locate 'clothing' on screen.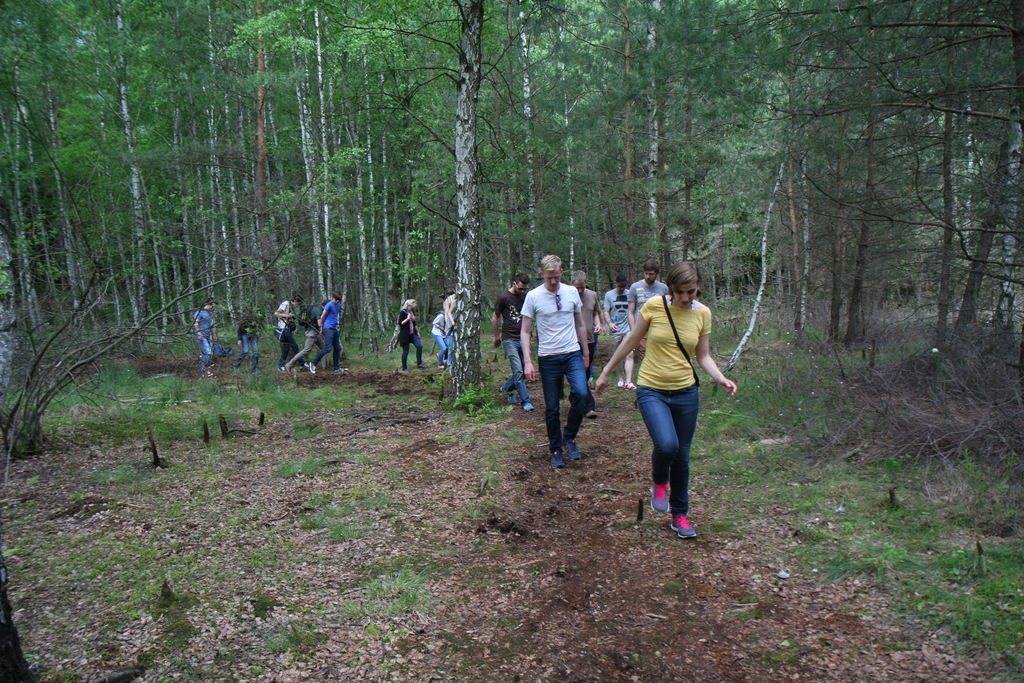
On screen at [x1=442, y1=294, x2=454, y2=375].
